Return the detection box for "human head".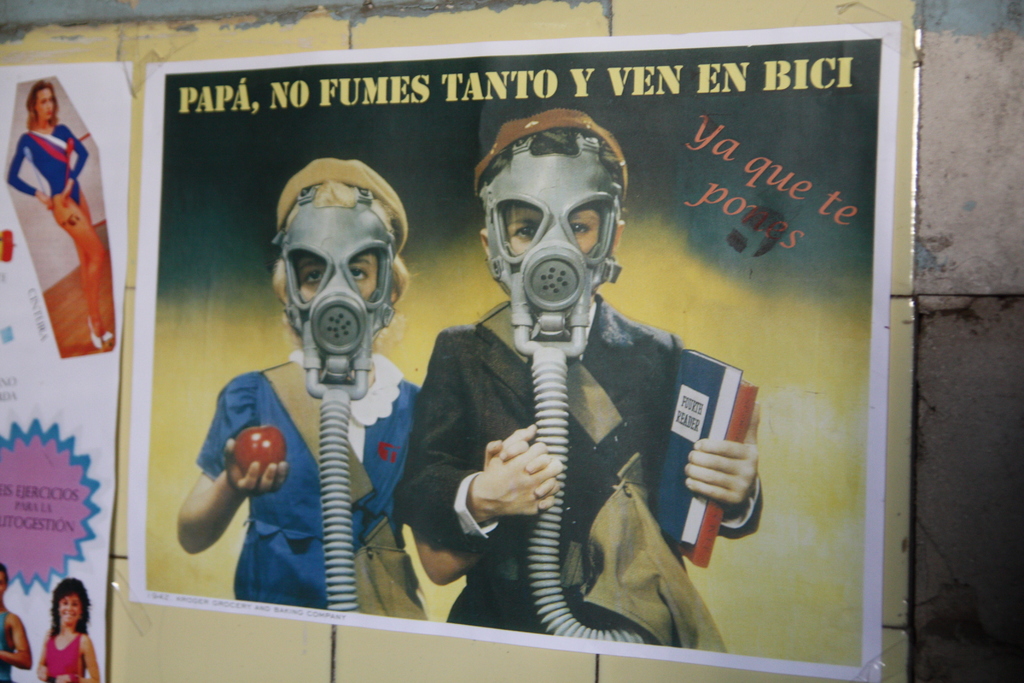
(52,579,94,627).
